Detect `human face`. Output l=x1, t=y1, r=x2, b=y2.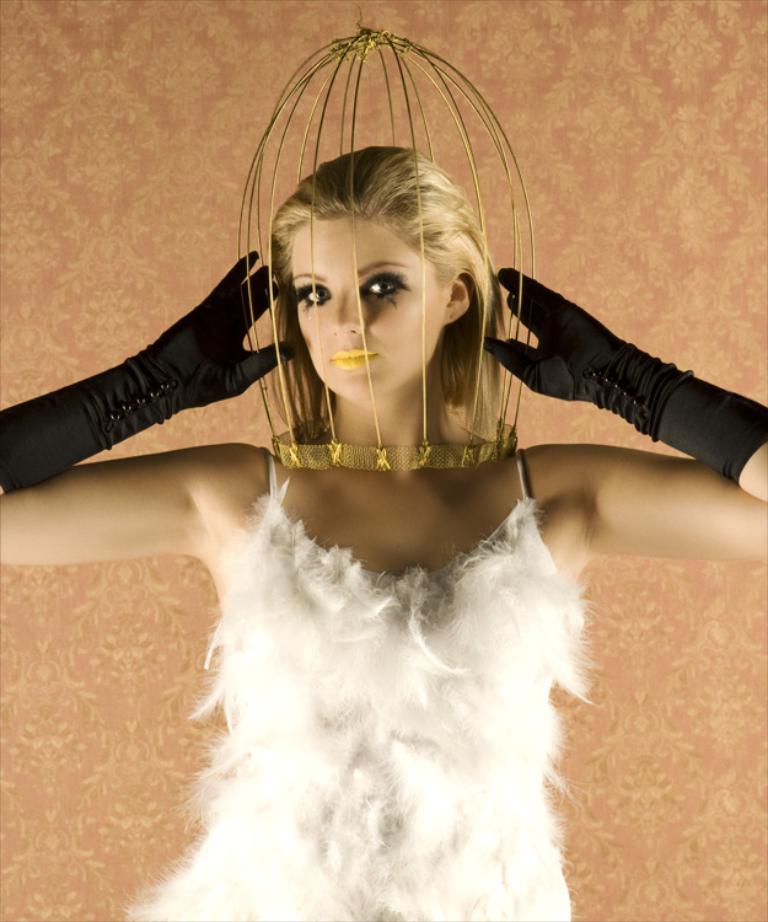
l=292, t=219, r=445, b=396.
